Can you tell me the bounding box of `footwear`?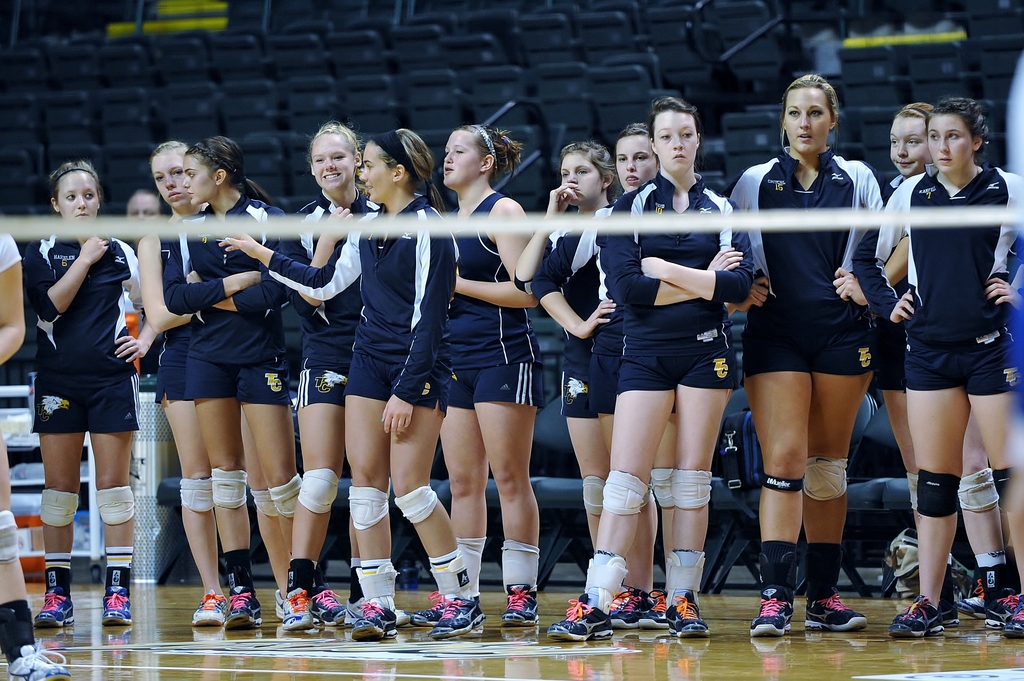
[952, 584, 991, 621].
